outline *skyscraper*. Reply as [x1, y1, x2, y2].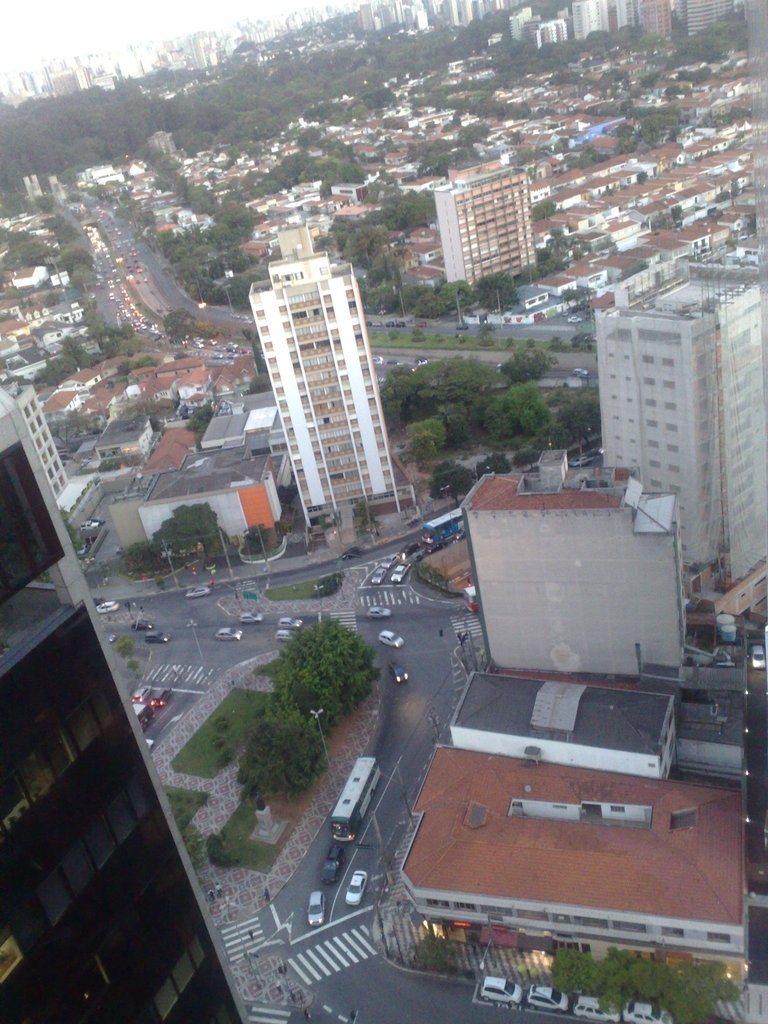
[222, 205, 419, 557].
